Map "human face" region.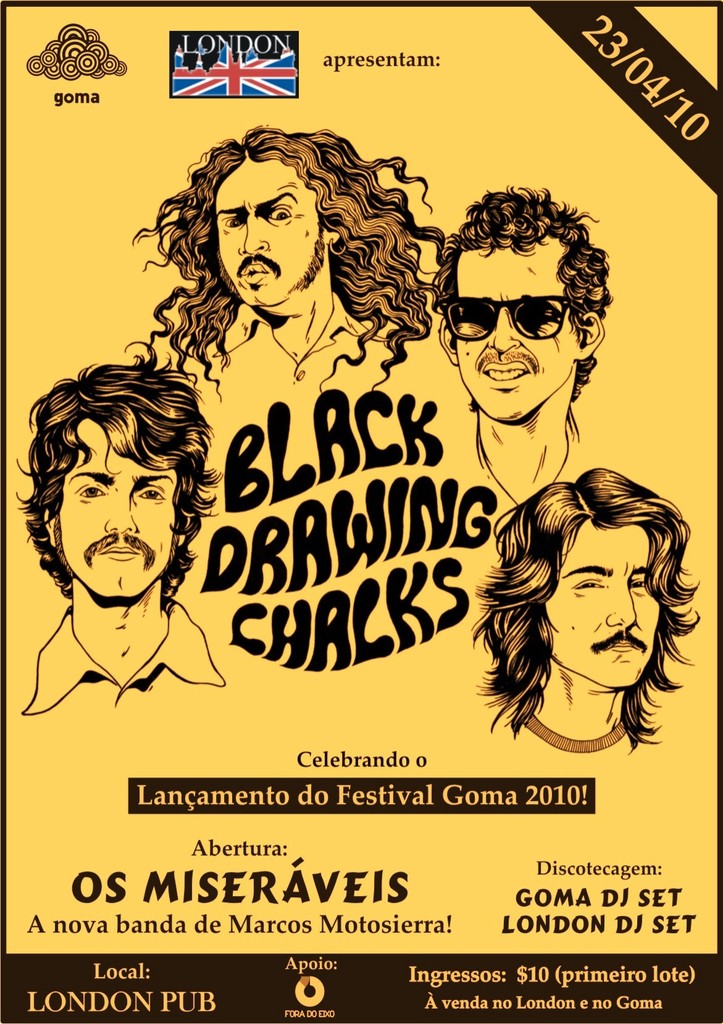
Mapped to crop(546, 532, 663, 690).
